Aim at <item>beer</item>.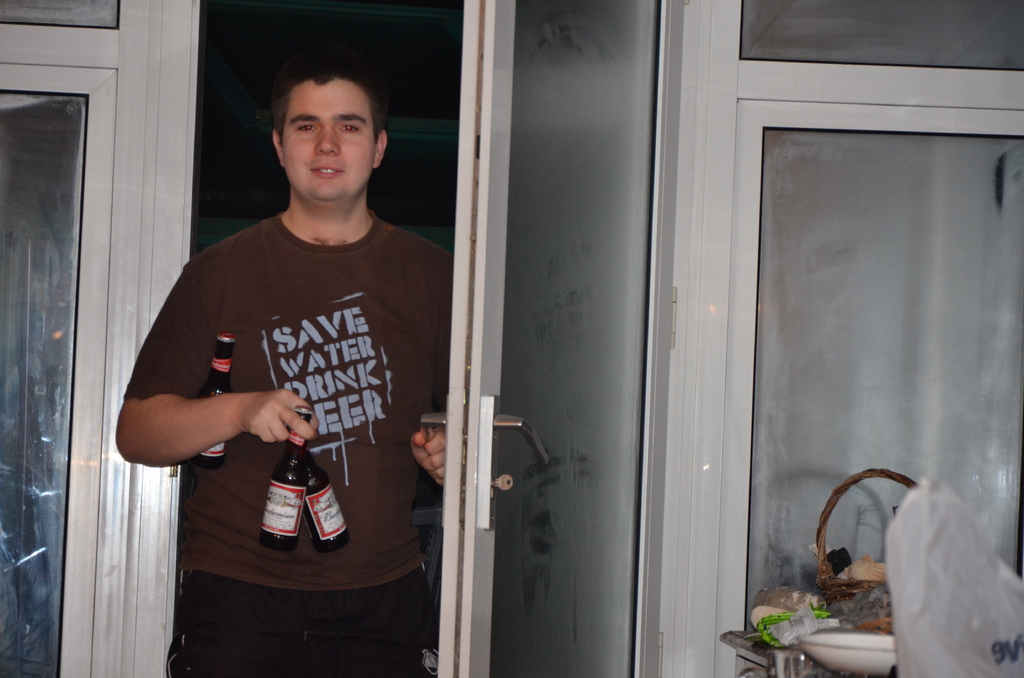
Aimed at (left=291, top=431, right=351, bottom=556).
